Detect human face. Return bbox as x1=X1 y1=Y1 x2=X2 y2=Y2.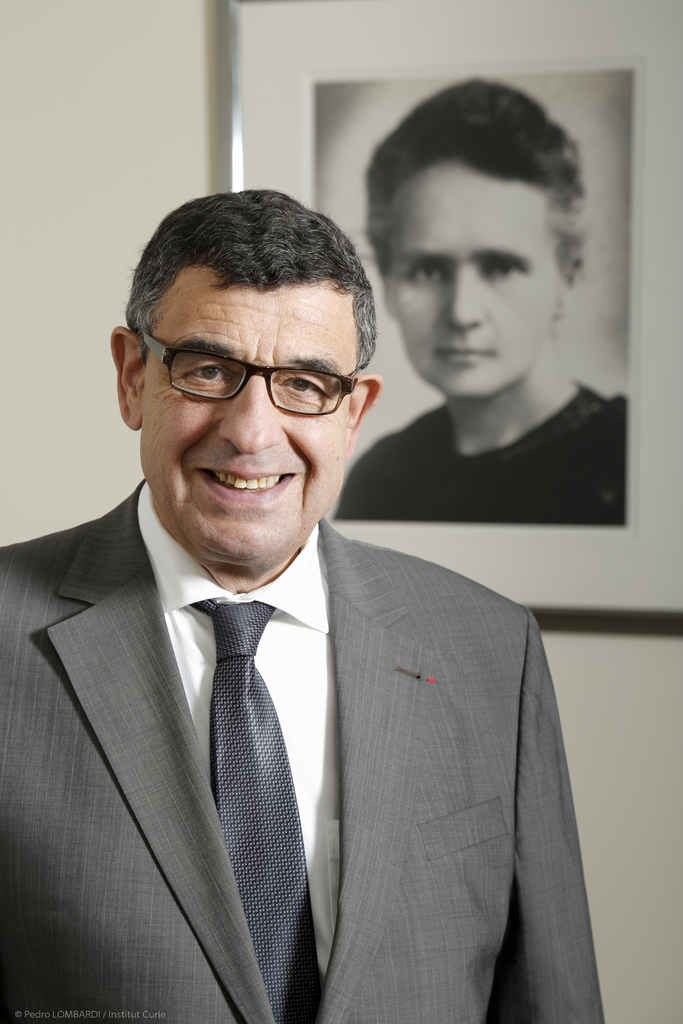
x1=384 y1=163 x2=563 y2=397.
